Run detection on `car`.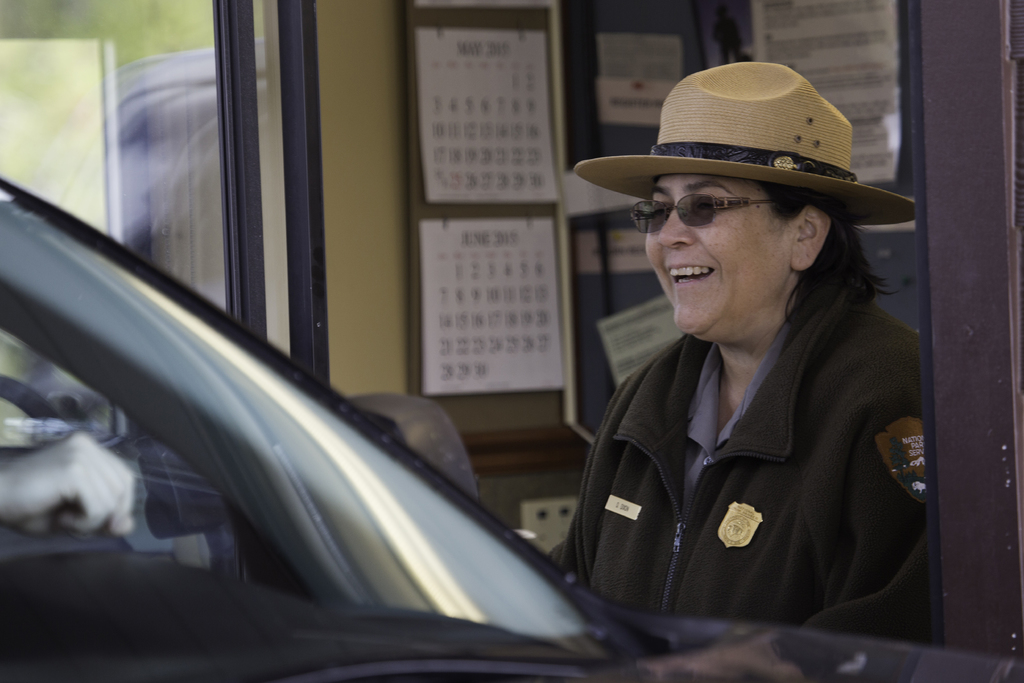
Result: <region>0, 174, 1023, 682</region>.
